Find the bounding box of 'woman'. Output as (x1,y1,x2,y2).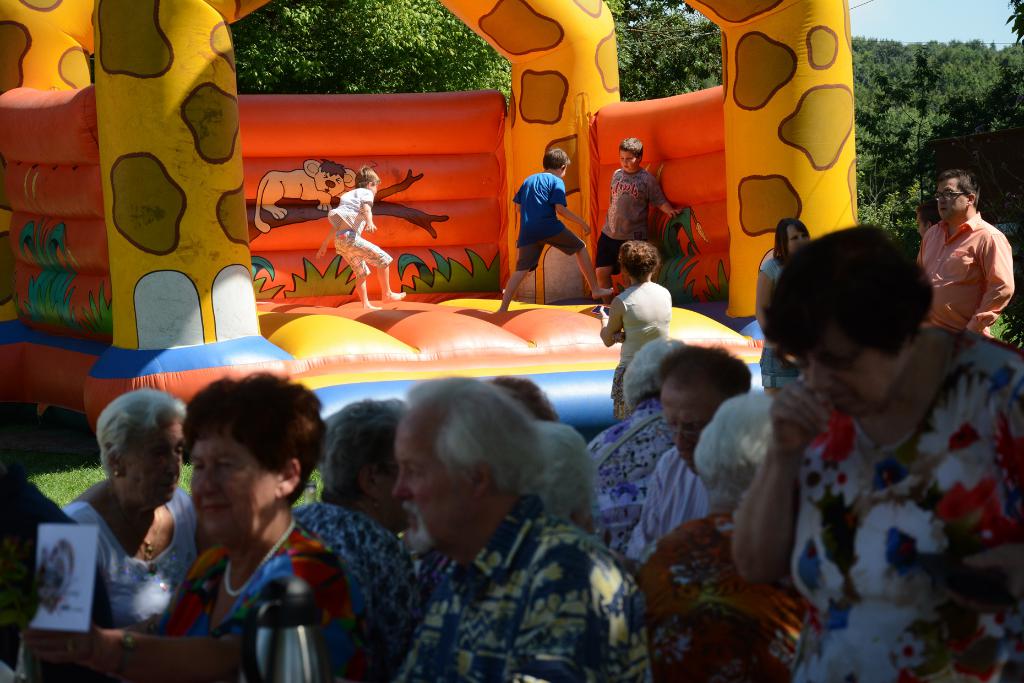
(565,336,691,562).
